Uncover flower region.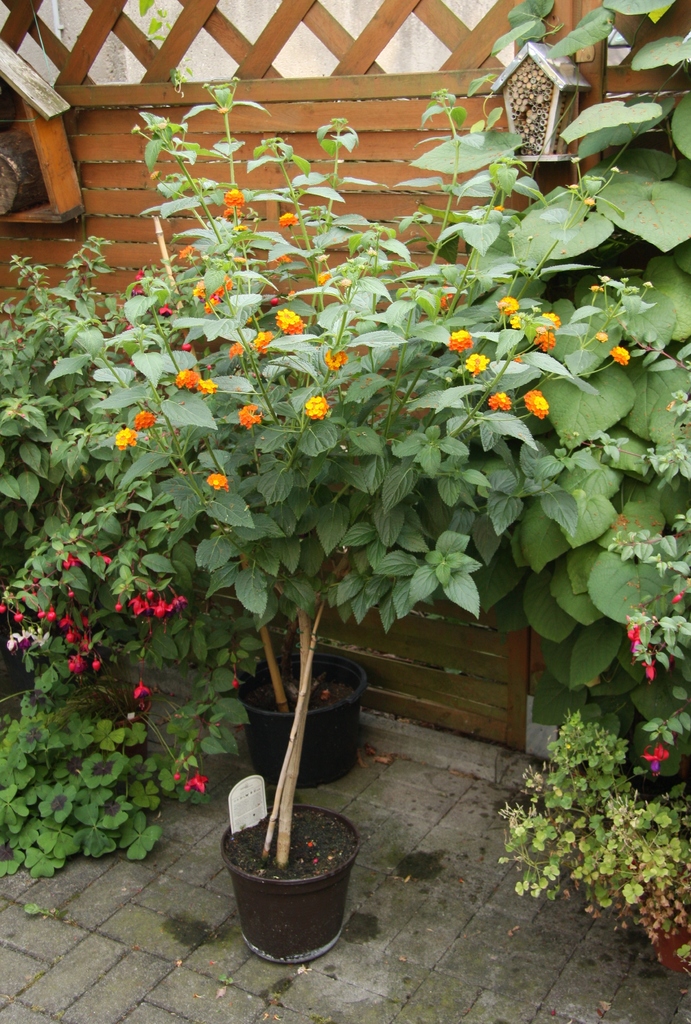
Uncovered: (640,741,669,771).
